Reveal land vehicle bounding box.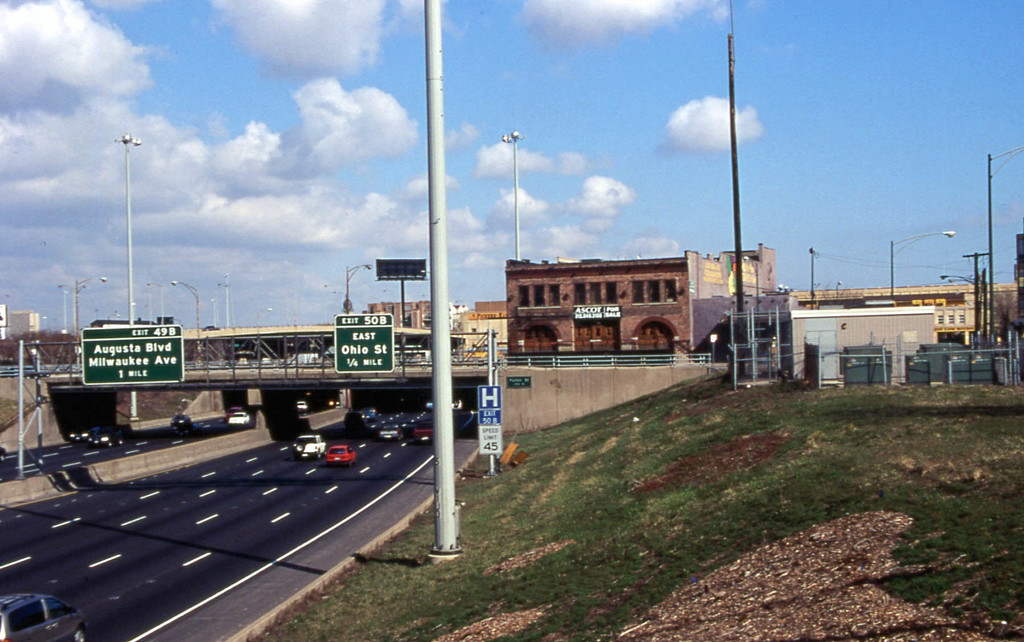
Revealed: bbox=(424, 399, 432, 413).
